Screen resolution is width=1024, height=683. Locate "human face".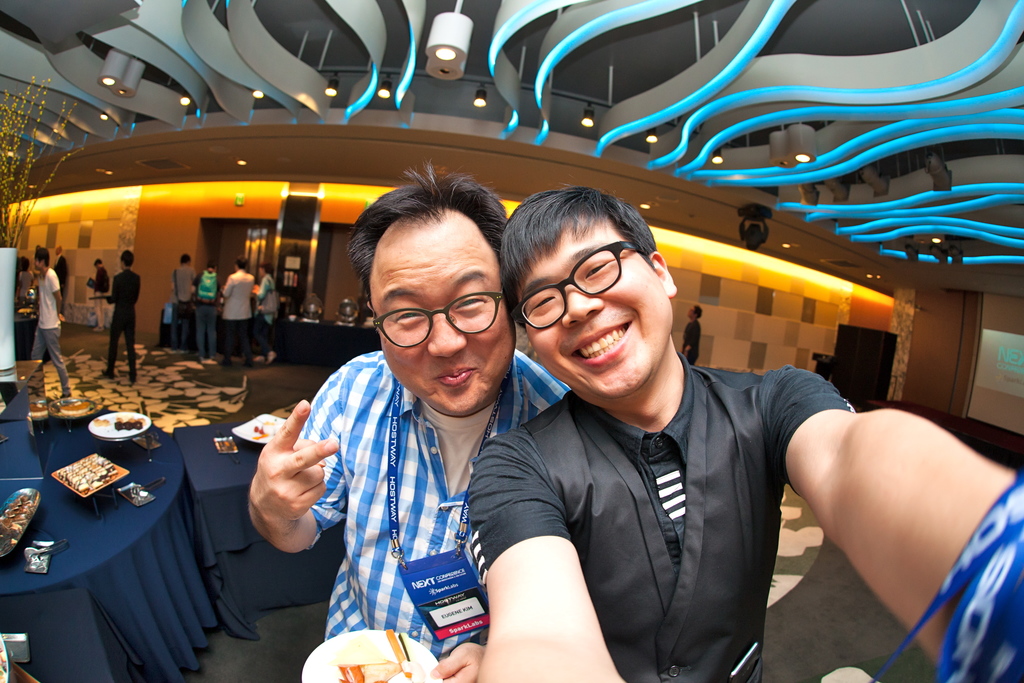
(516, 220, 671, 393).
